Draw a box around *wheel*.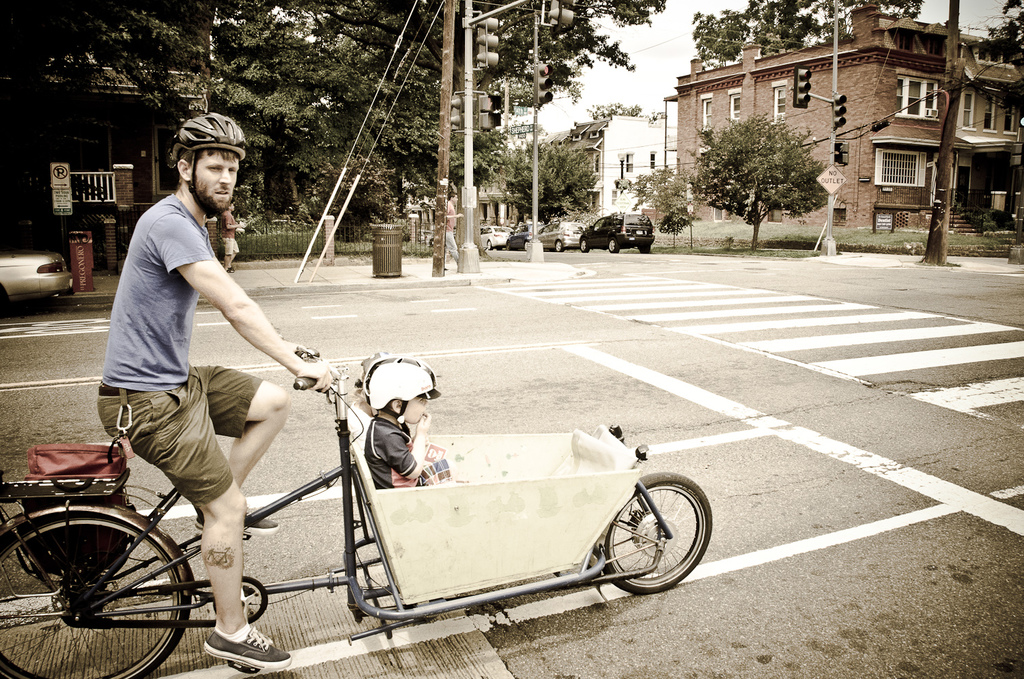
(0, 512, 190, 678).
